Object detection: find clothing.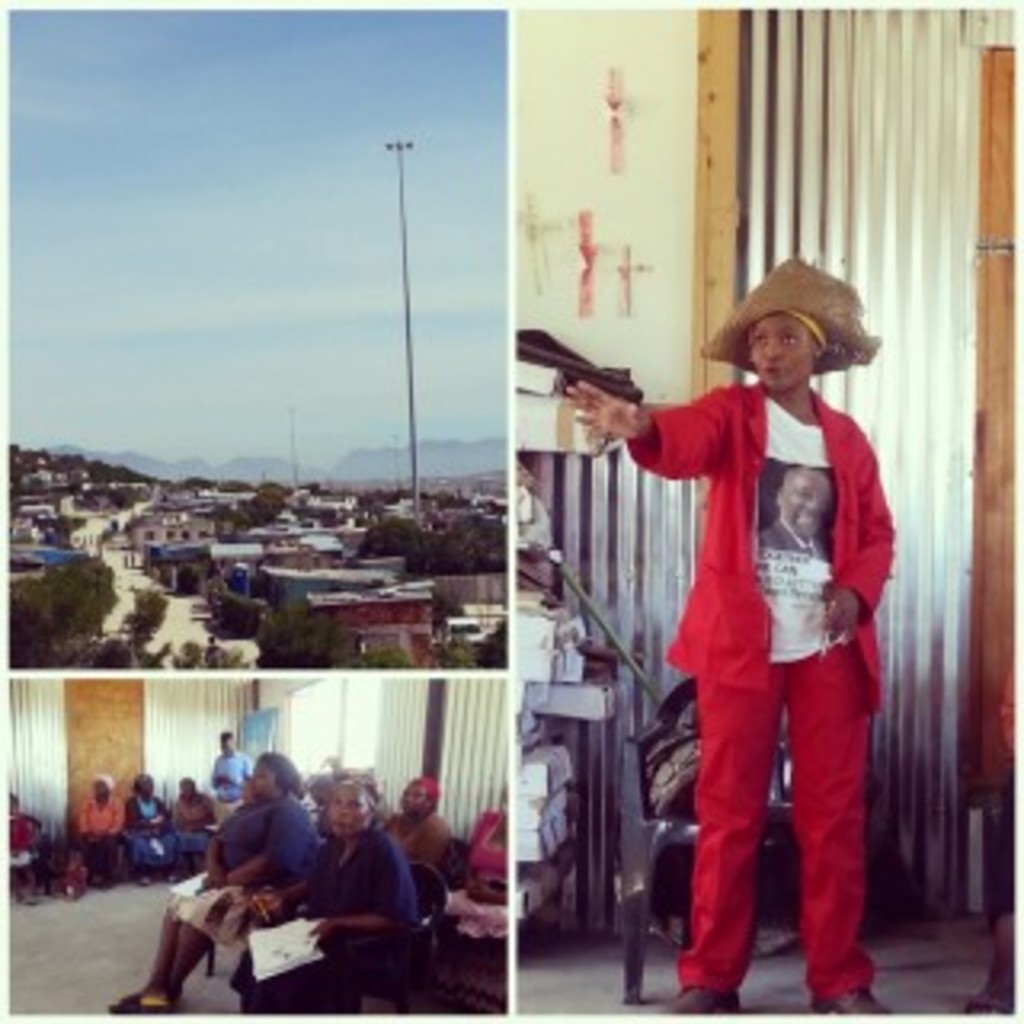
<bbox>115, 778, 170, 883</bbox>.
